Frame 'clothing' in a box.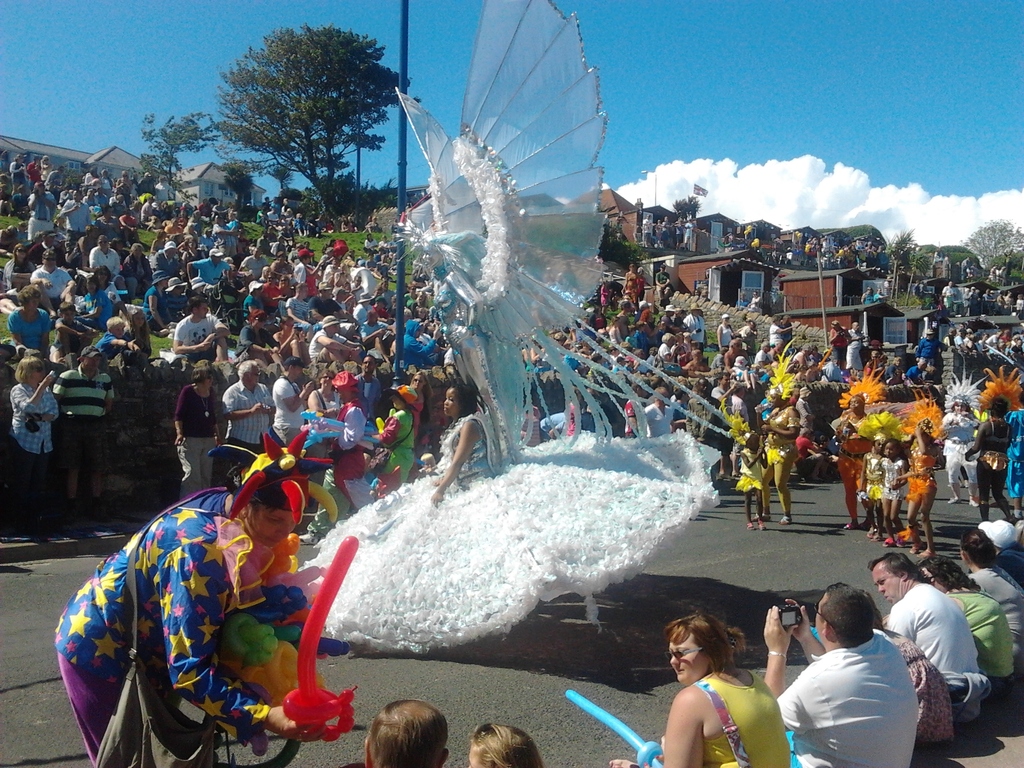
rect(171, 319, 238, 364).
